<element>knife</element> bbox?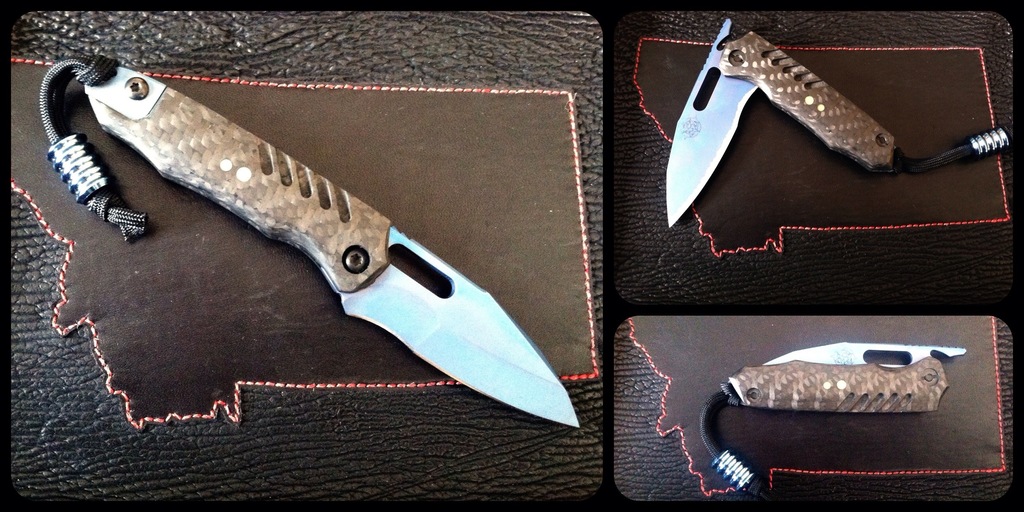
BBox(40, 56, 582, 433)
